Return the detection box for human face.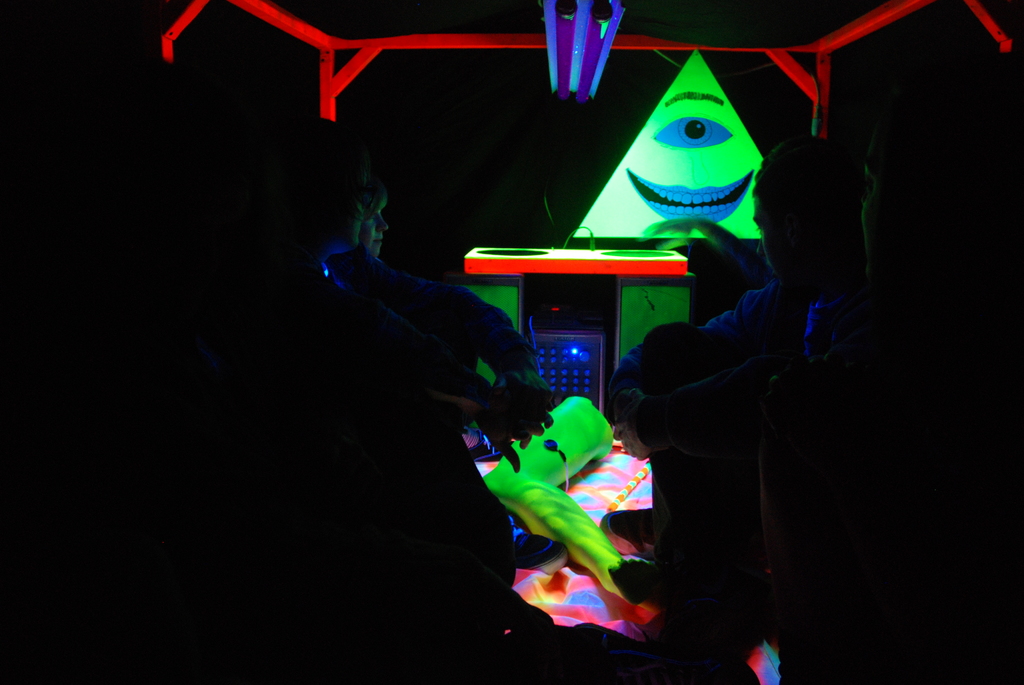
<bbox>860, 162, 885, 253</bbox>.
